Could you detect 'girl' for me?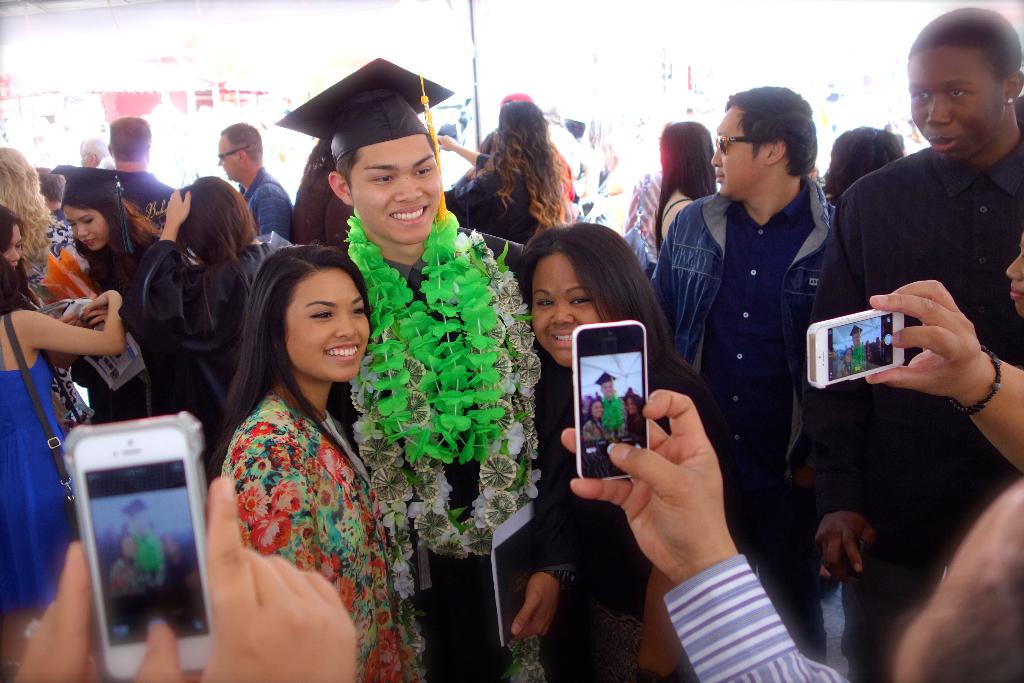
Detection result: bbox(520, 225, 710, 682).
